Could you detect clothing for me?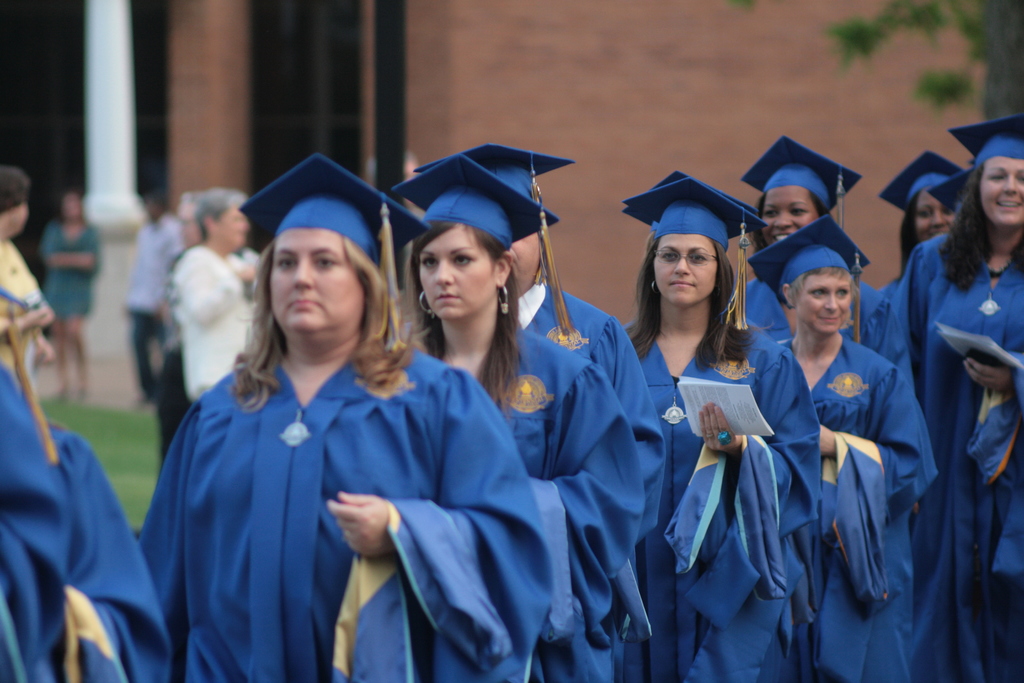
Detection result: bbox(887, 230, 1023, 682).
